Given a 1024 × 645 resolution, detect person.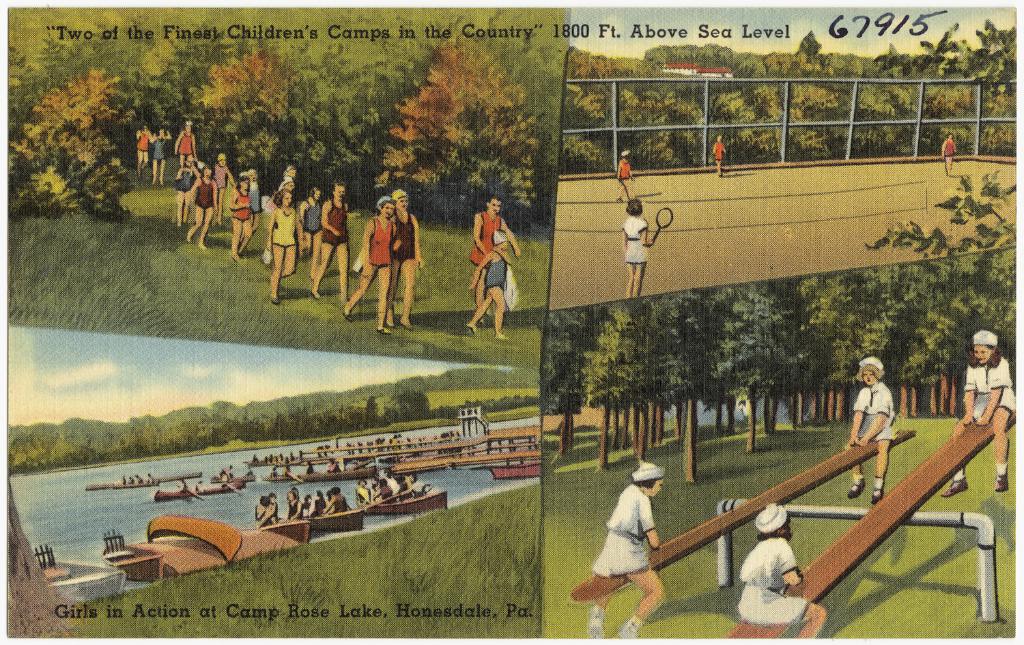
rect(937, 132, 961, 175).
